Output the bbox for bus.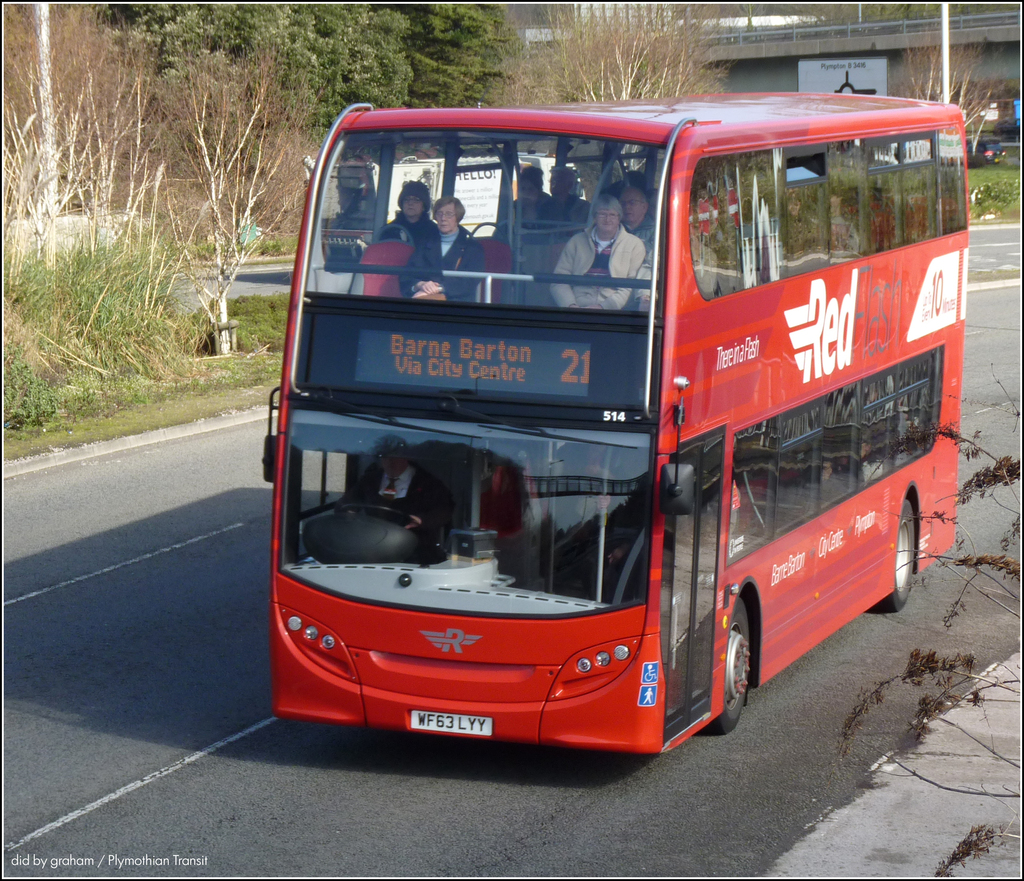
x1=262 y1=87 x2=972 y2=761.
